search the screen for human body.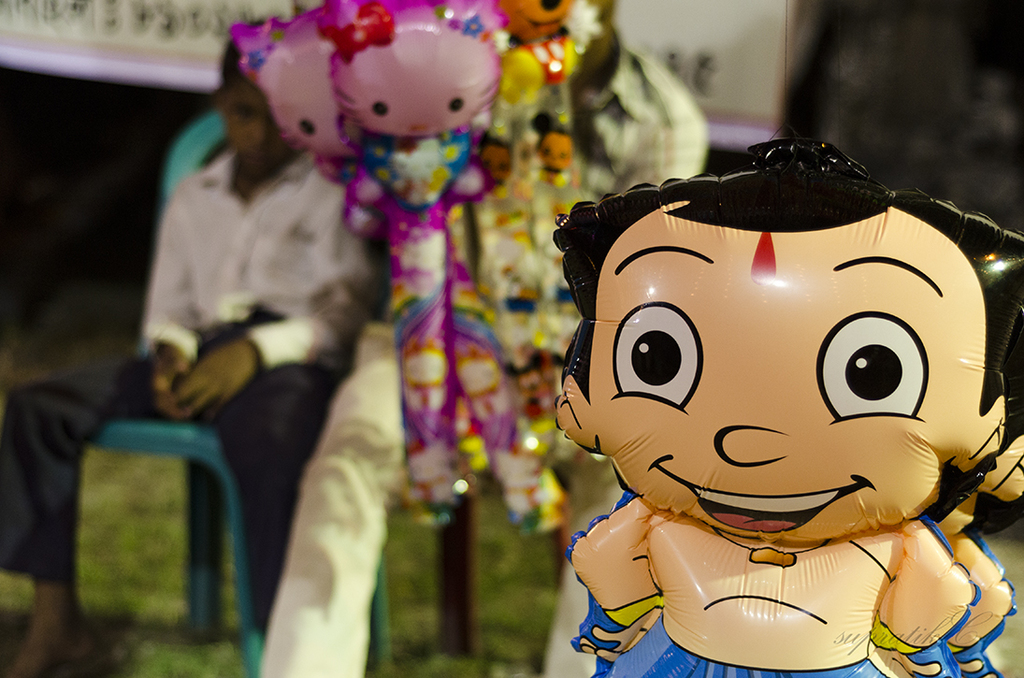
Found at detection(113, 82, 400, 623).
